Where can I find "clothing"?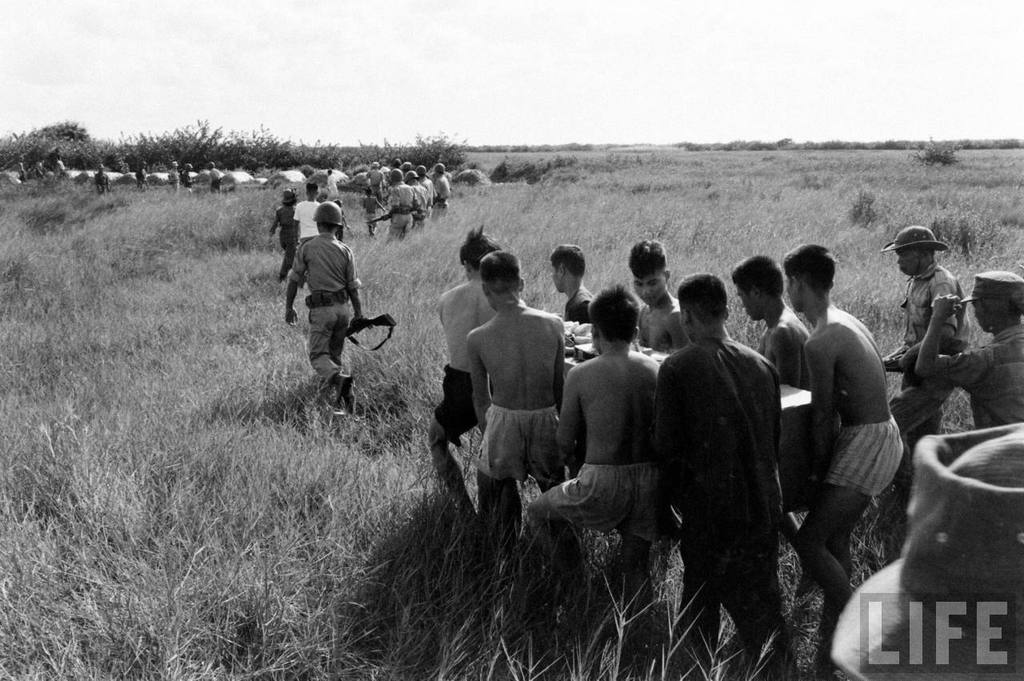
You can find it at 164/169/178/187.
